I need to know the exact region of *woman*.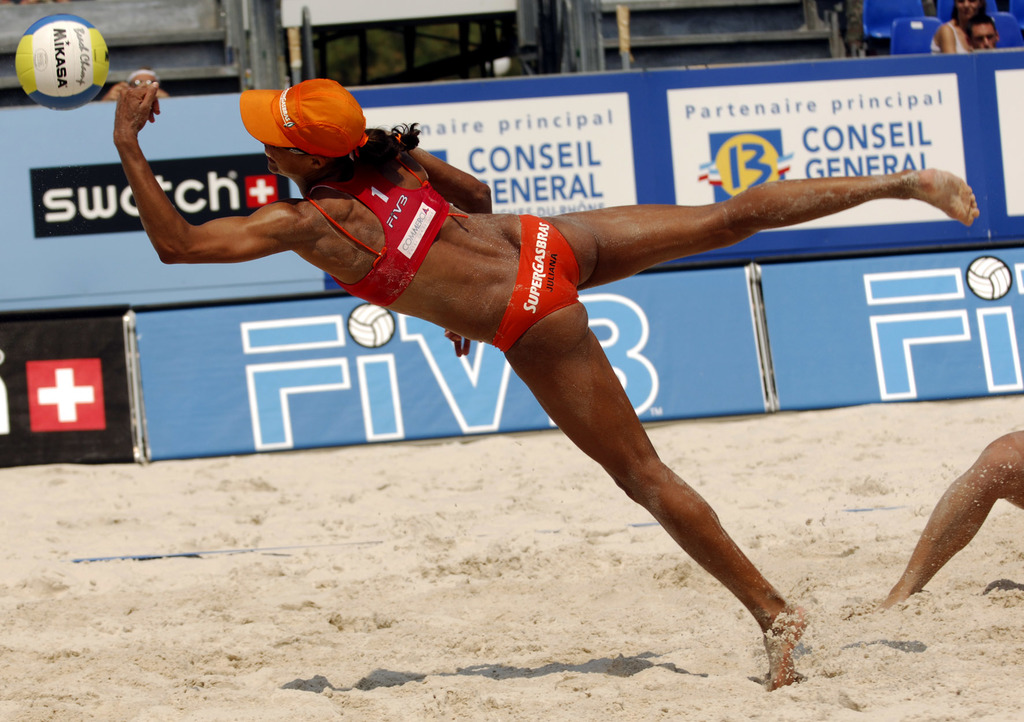
Region: x1=104 y1=74 x2=974 y2=680.
